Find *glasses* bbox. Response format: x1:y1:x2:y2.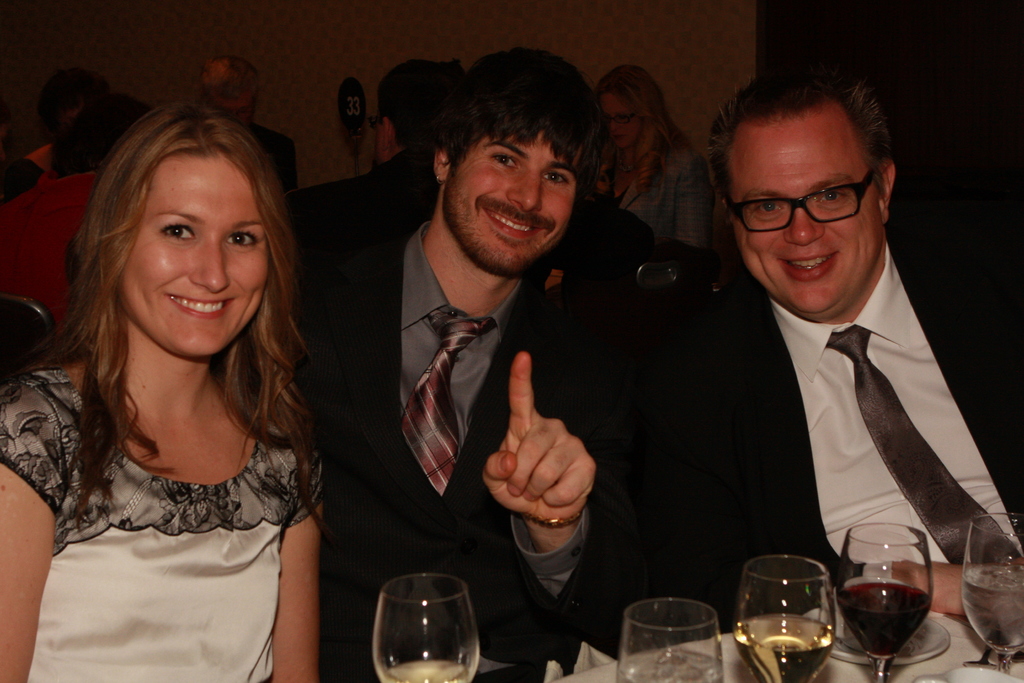
734:174:892:228.
